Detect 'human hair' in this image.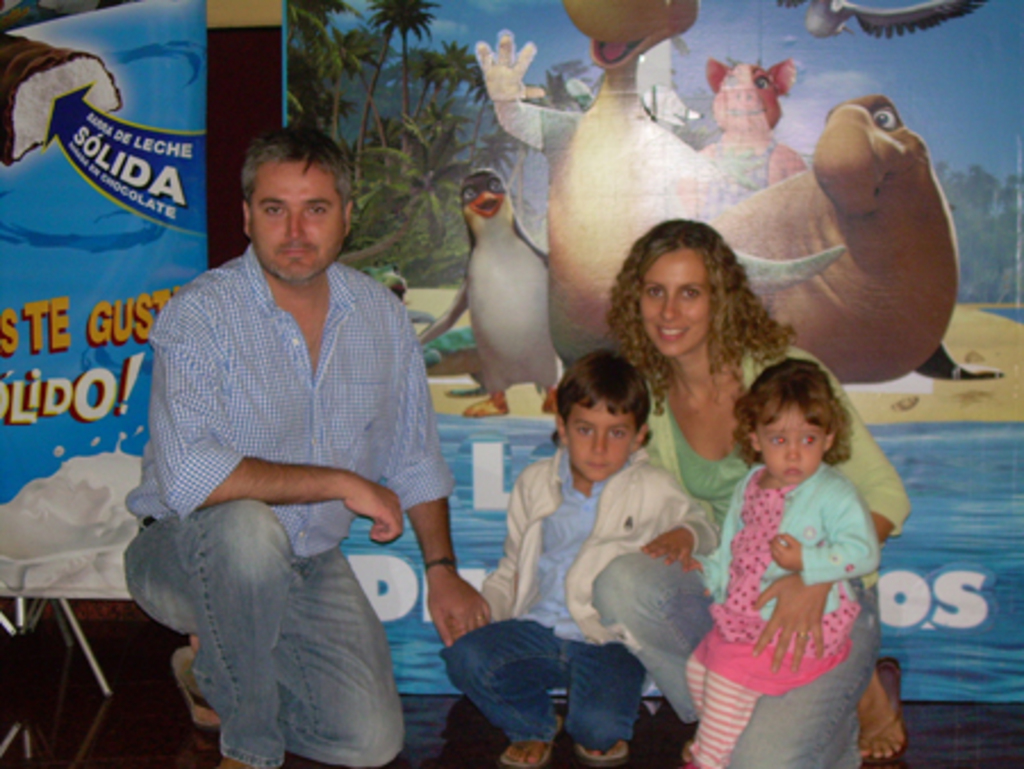
Detection: 548 339 660 435.
